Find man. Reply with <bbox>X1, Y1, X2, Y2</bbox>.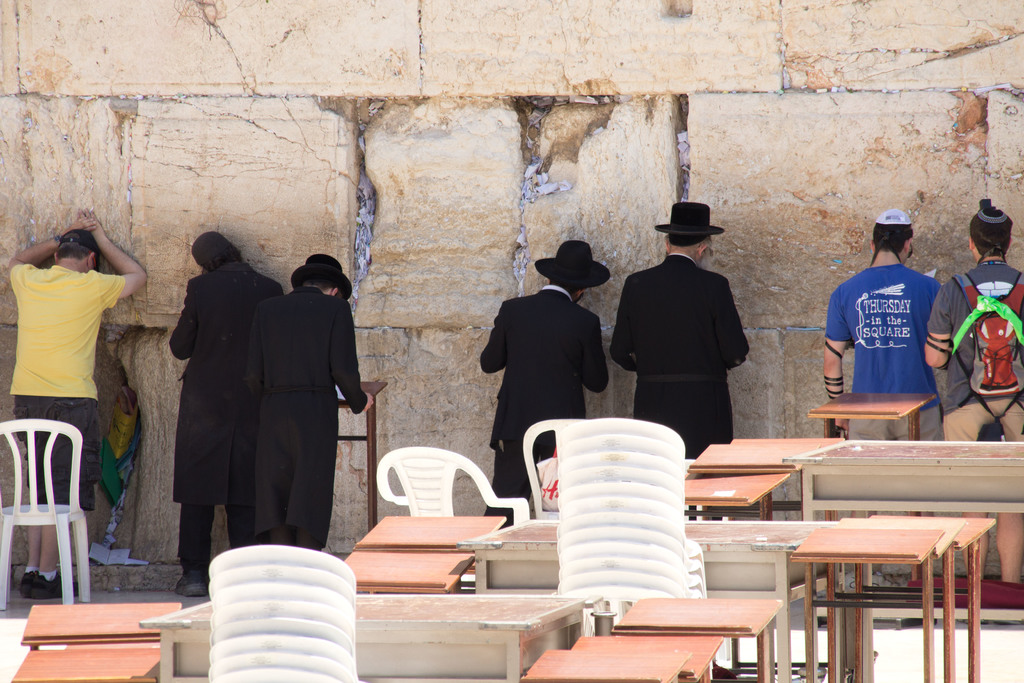
<bbox>613, 201, 771, 472</bbox>.
